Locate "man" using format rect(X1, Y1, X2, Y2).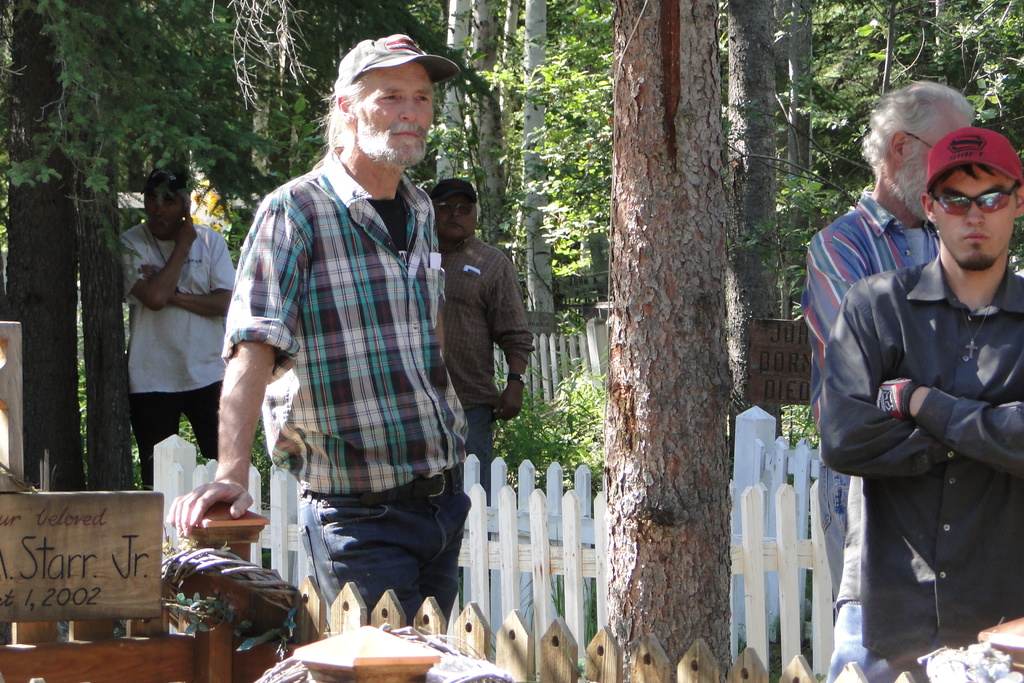
rect(115, 161, 236, 490).
